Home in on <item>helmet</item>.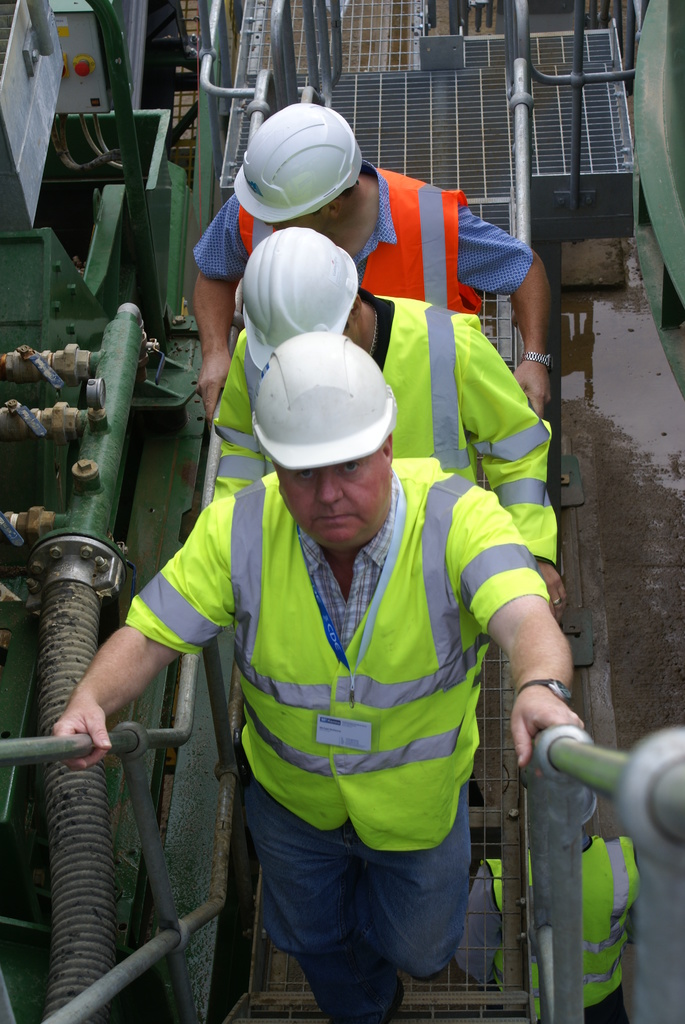
Homed in at BBox(238, 225, 355, 374).
